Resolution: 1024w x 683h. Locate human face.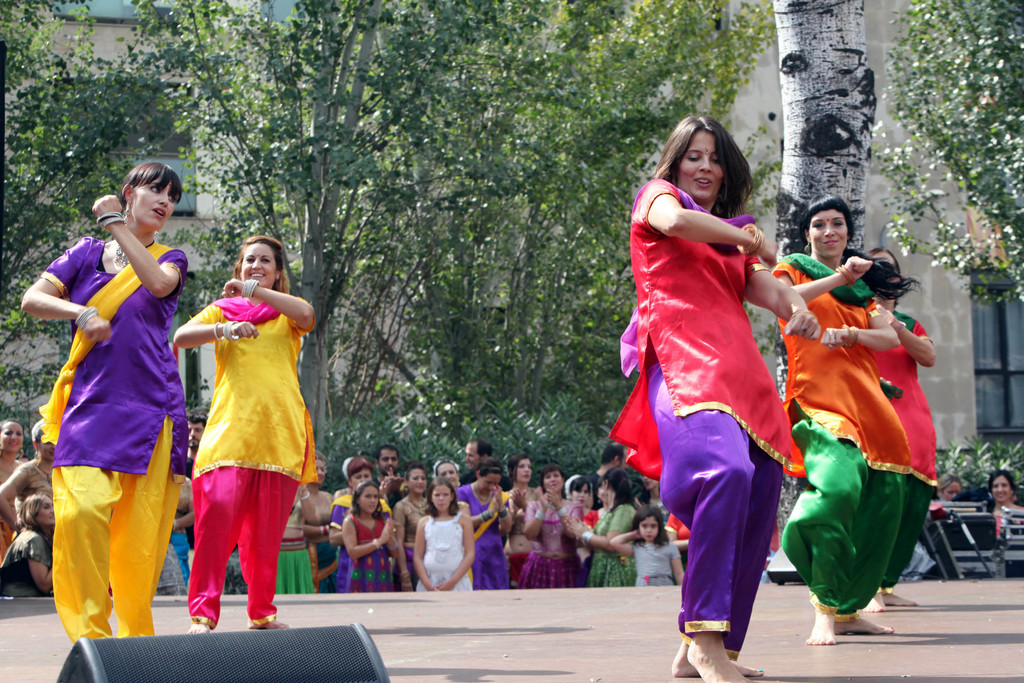
(678, 129, 725, 201).
